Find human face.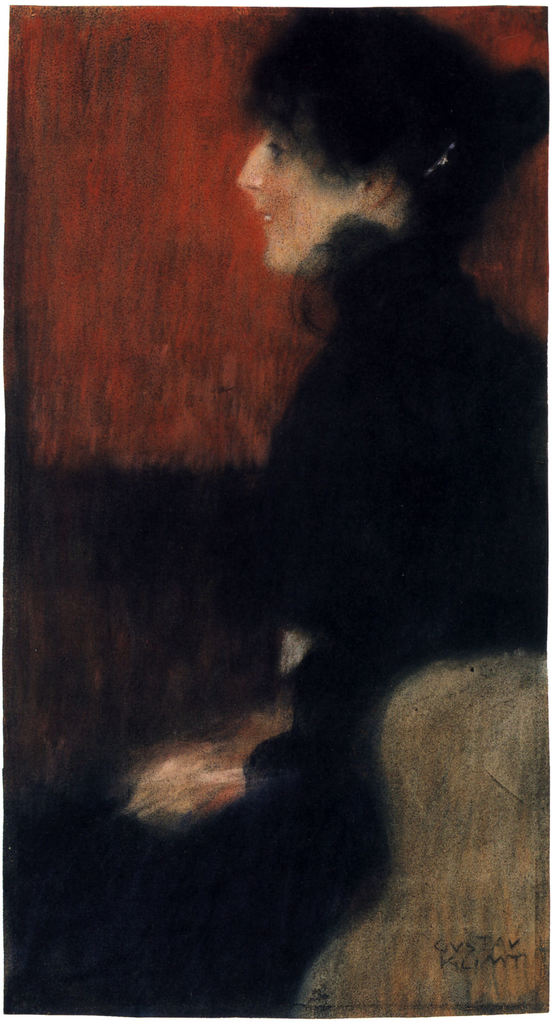
bbox=[236, 124, 358, 274].
